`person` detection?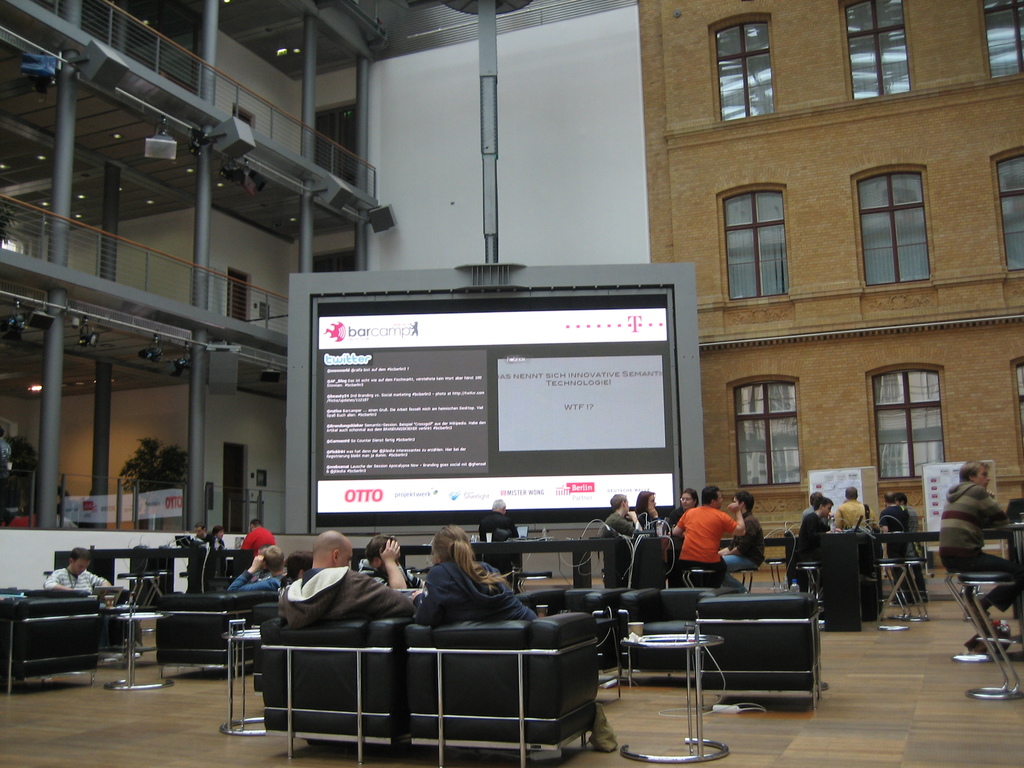
<box>50,549,115,589</box>
